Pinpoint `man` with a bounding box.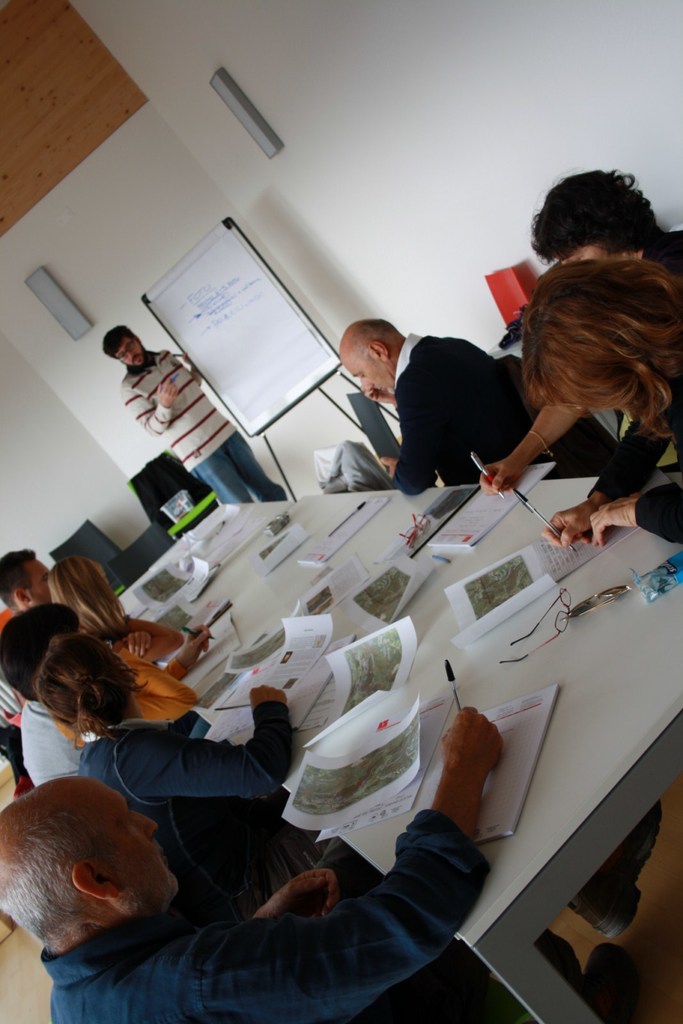
<bbox>99, 326, 290, 502</bbox>.
